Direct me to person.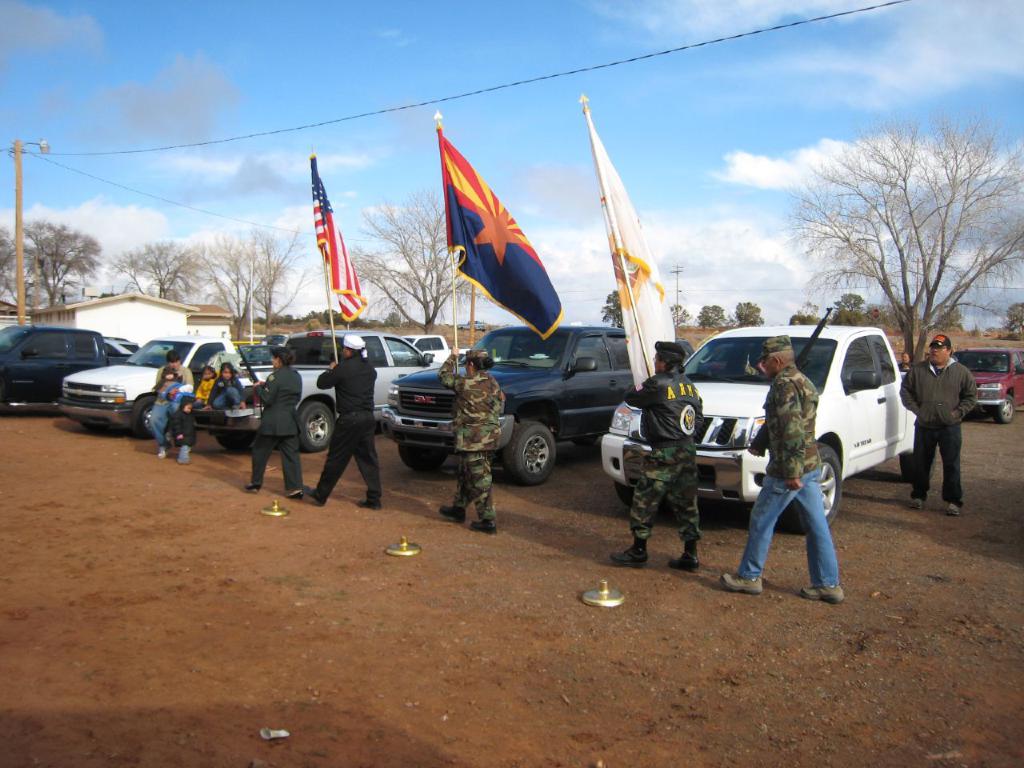
Direction: rect(154, 365, 186, 404).
